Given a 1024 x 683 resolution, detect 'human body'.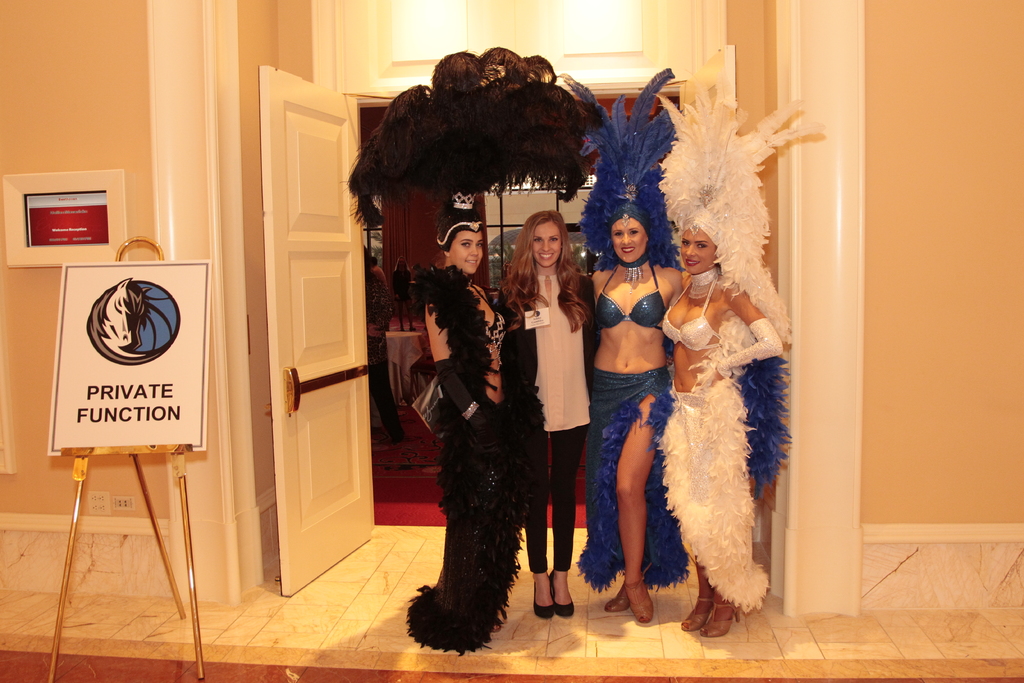
locate(496, 270, 675, 620).
